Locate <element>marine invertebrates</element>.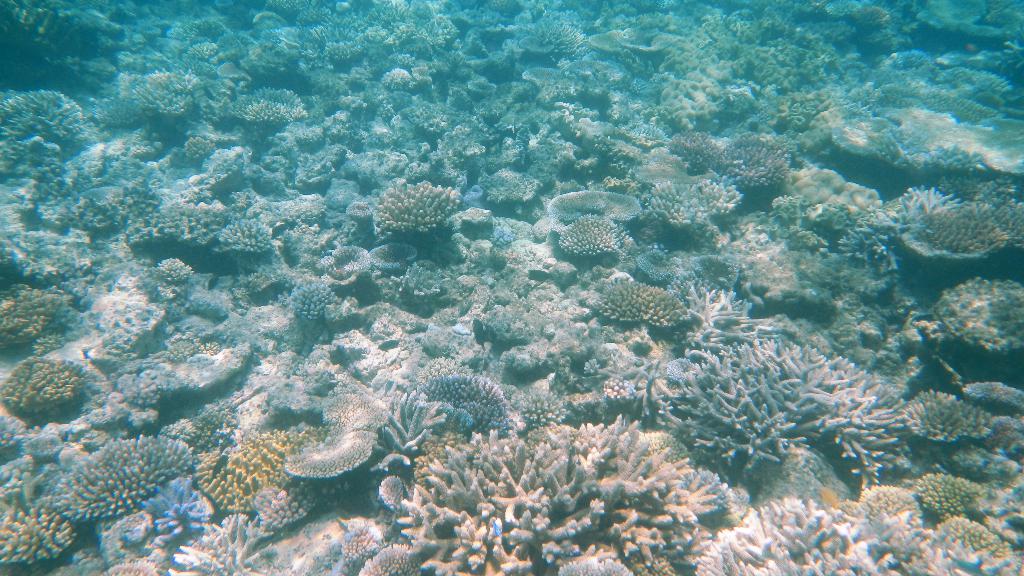
Bounding box: crop(0, 3, 127, 88).
